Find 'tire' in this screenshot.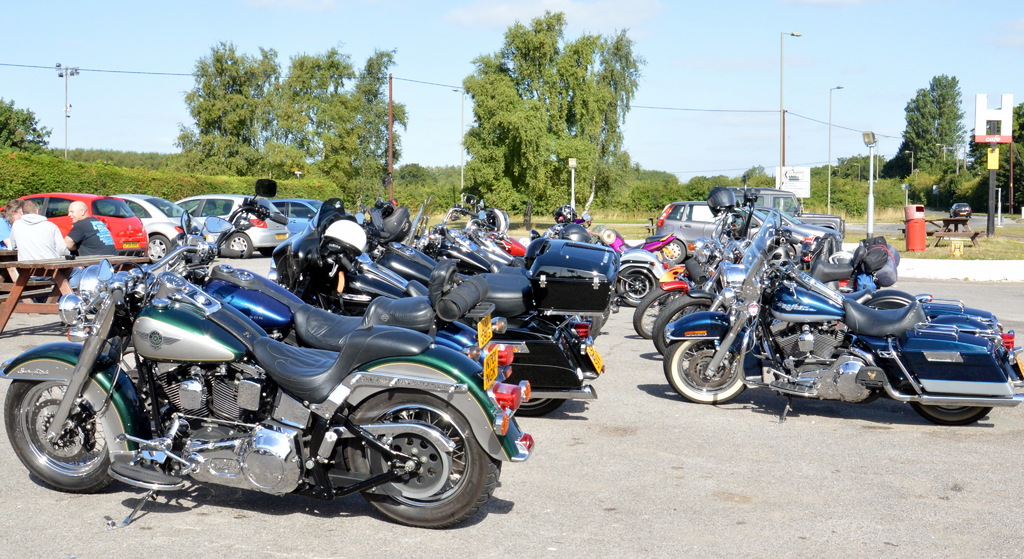
The bounding box for 'tire' is locate(9, 339, 124, 494).
